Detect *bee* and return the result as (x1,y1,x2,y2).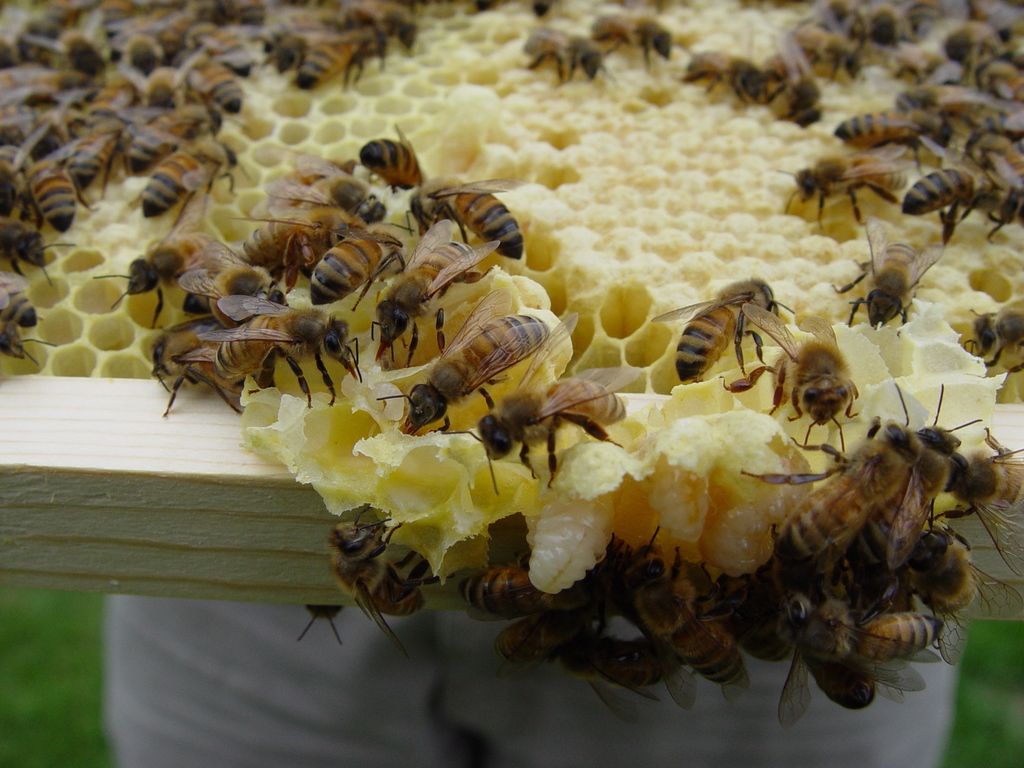
(730,379,931,597).
